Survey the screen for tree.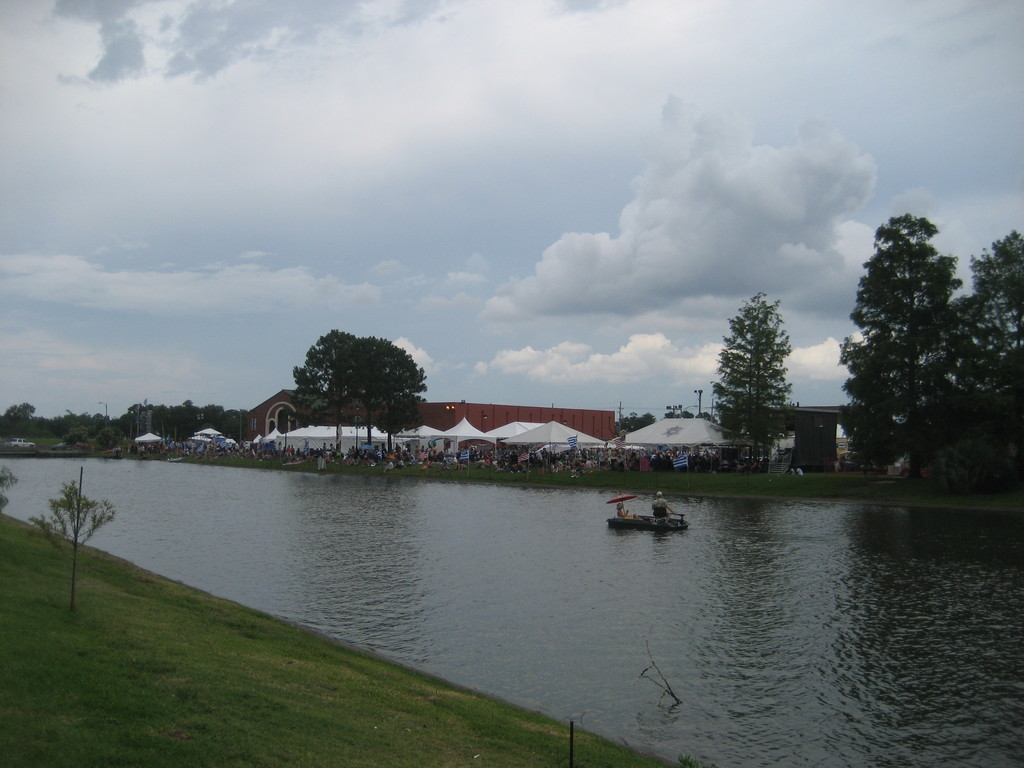
Survey found: 710, 296, 799, 472.
